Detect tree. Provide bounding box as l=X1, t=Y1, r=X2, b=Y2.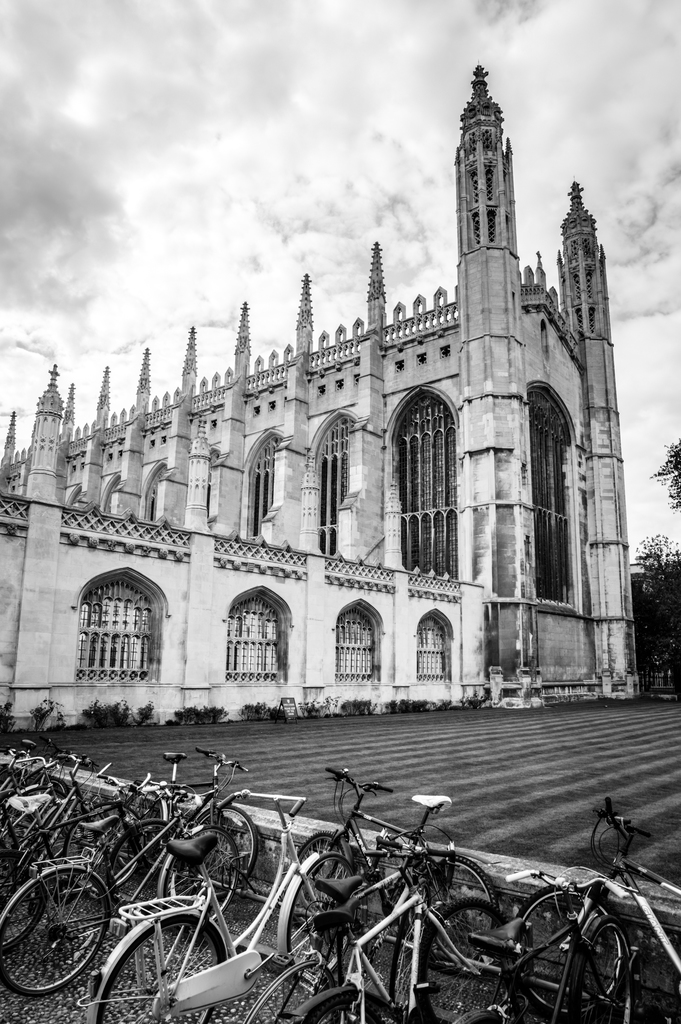
l=616, t=526, r=680, b=669.
